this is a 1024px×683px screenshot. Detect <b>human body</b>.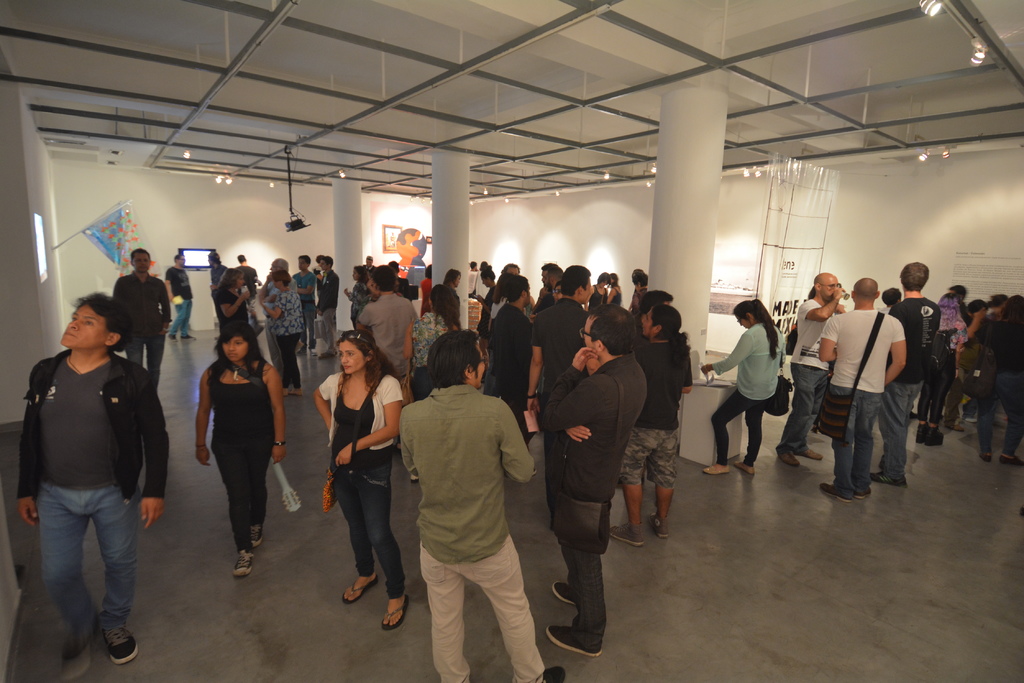
[701,322,788,477].
